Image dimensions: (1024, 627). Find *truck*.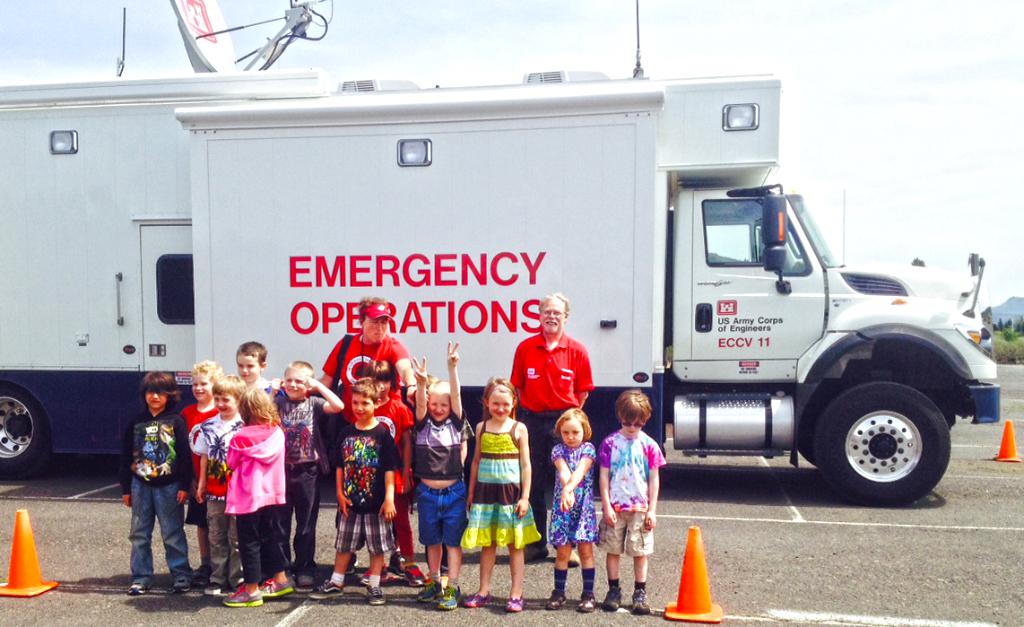
{"left": 0, "top": 65, "right": 384, "bottom": 462}.
